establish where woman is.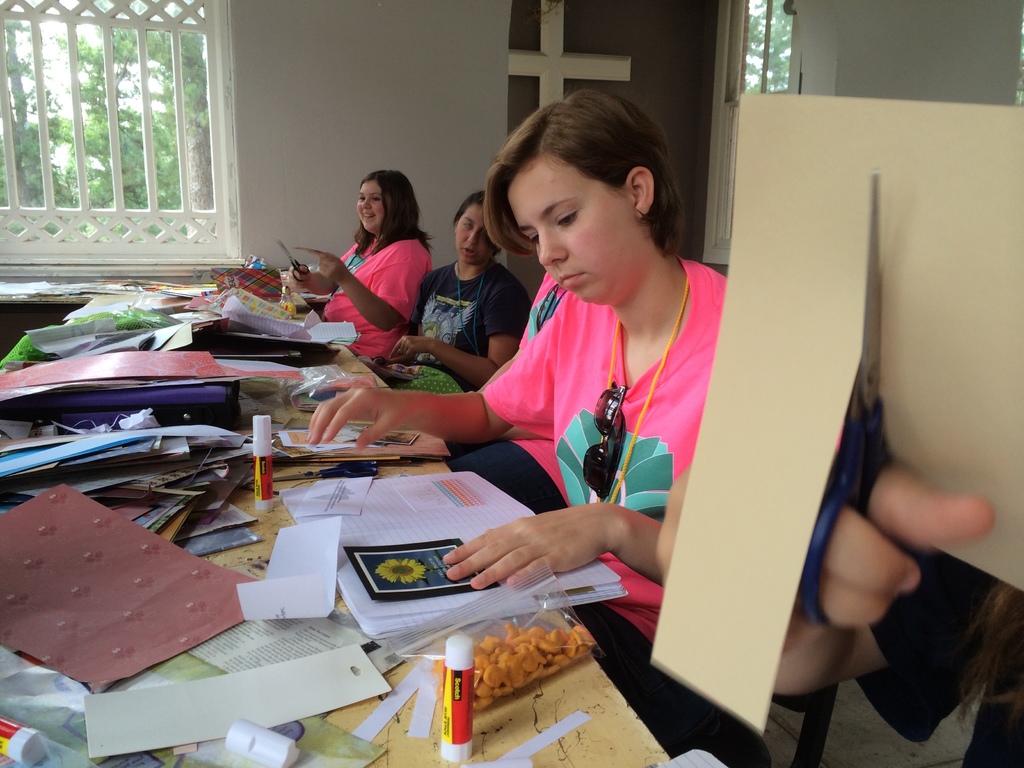
Established at [292, 171, 431, 364].
